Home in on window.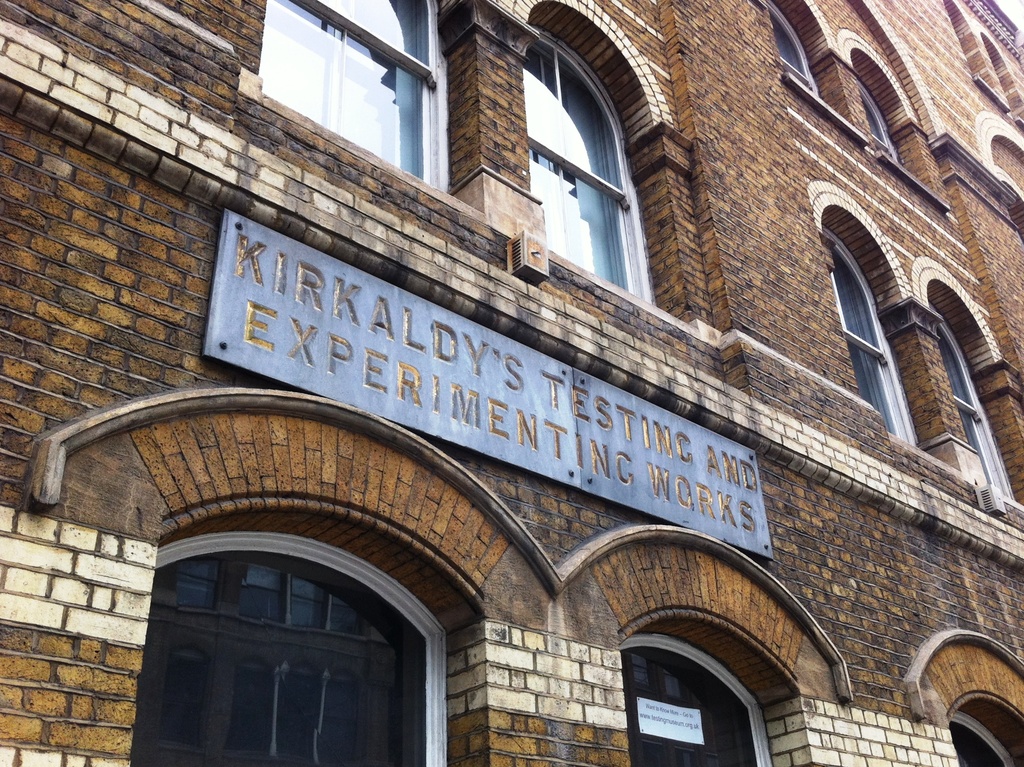
Homed in at pyautogui.locateOnScreen(627, 638, 788, 766).
